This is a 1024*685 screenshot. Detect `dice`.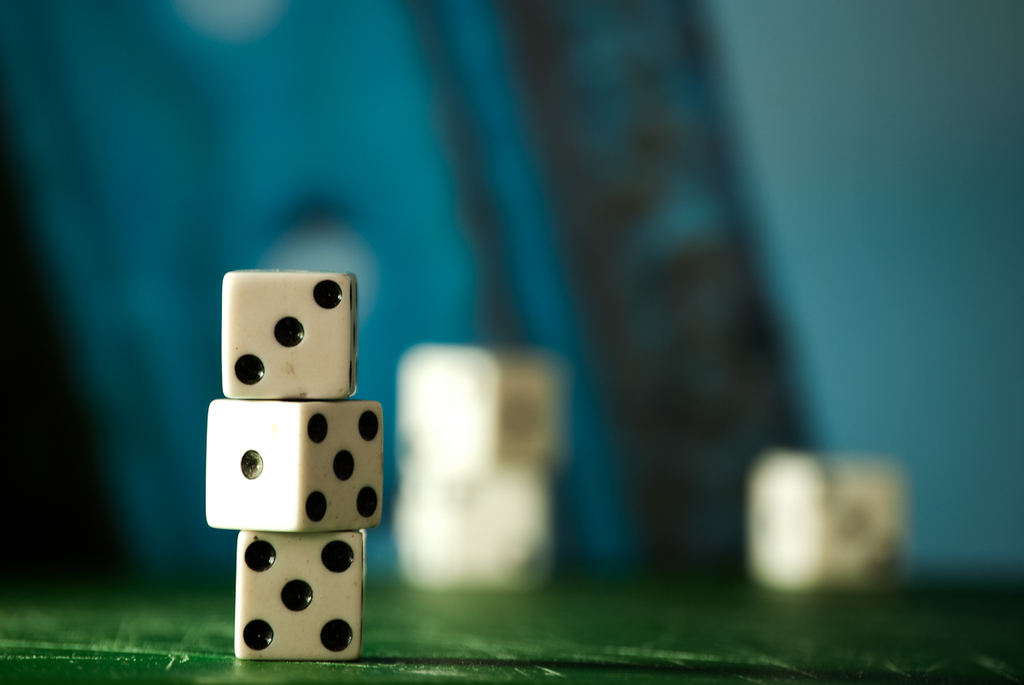
{"x1": 232, "y1": 531, "x2": 369, "y2": 665}.
